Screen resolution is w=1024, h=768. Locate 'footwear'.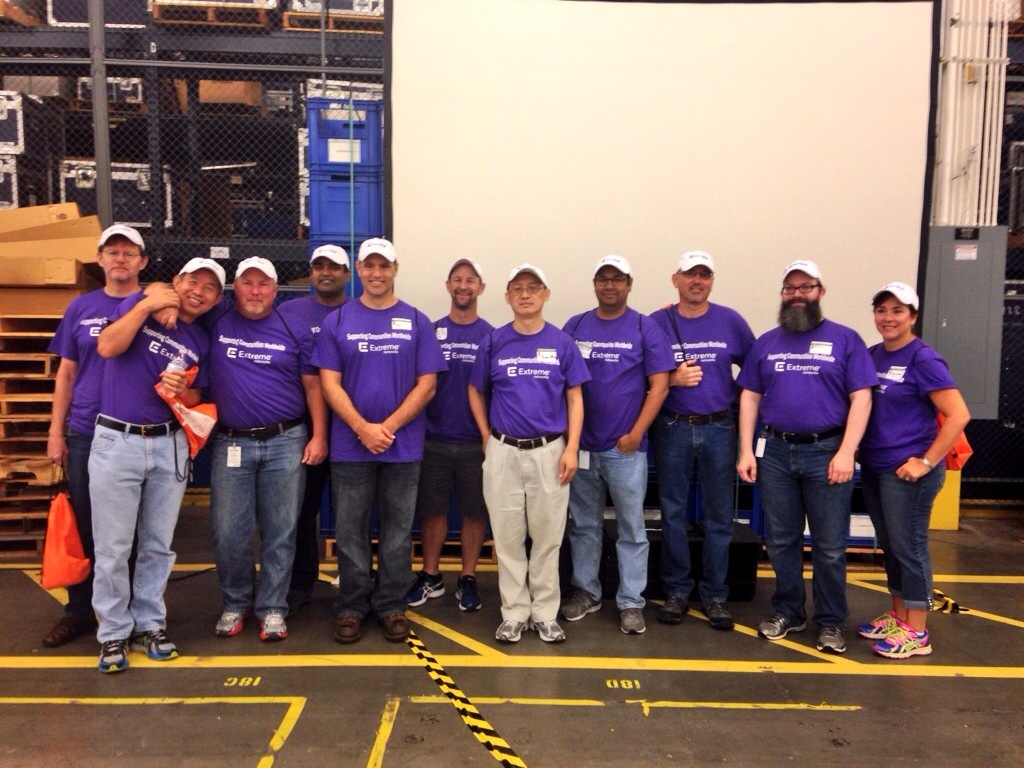
(x1=614, y1=602, x2=647, y2=638).
